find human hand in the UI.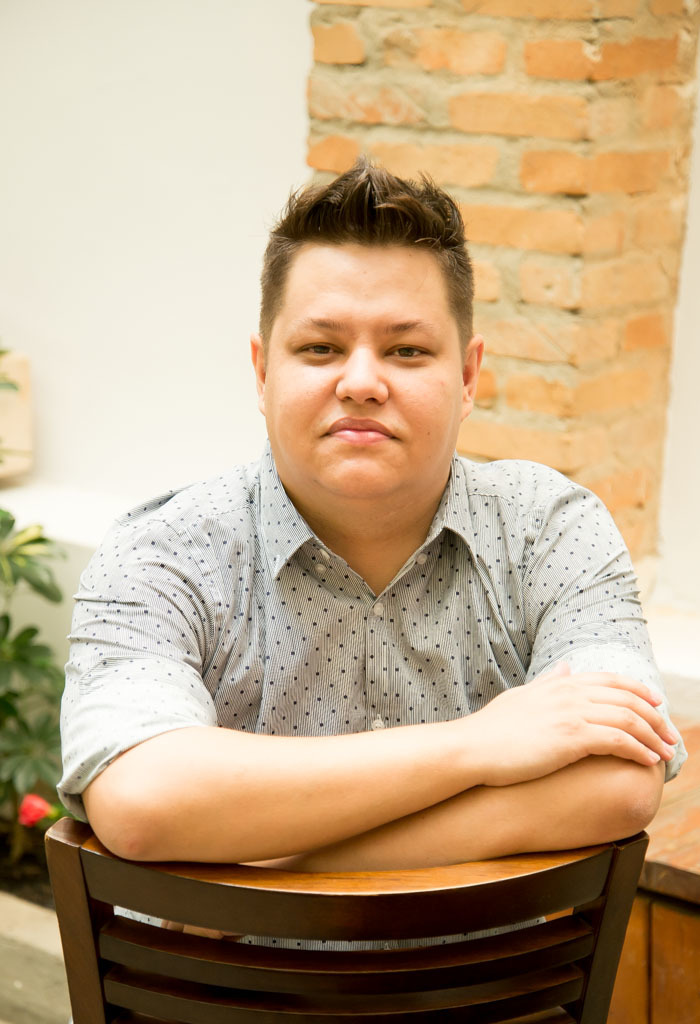
UI element at [x1=449, y1=664, x2=684, y2=821].
